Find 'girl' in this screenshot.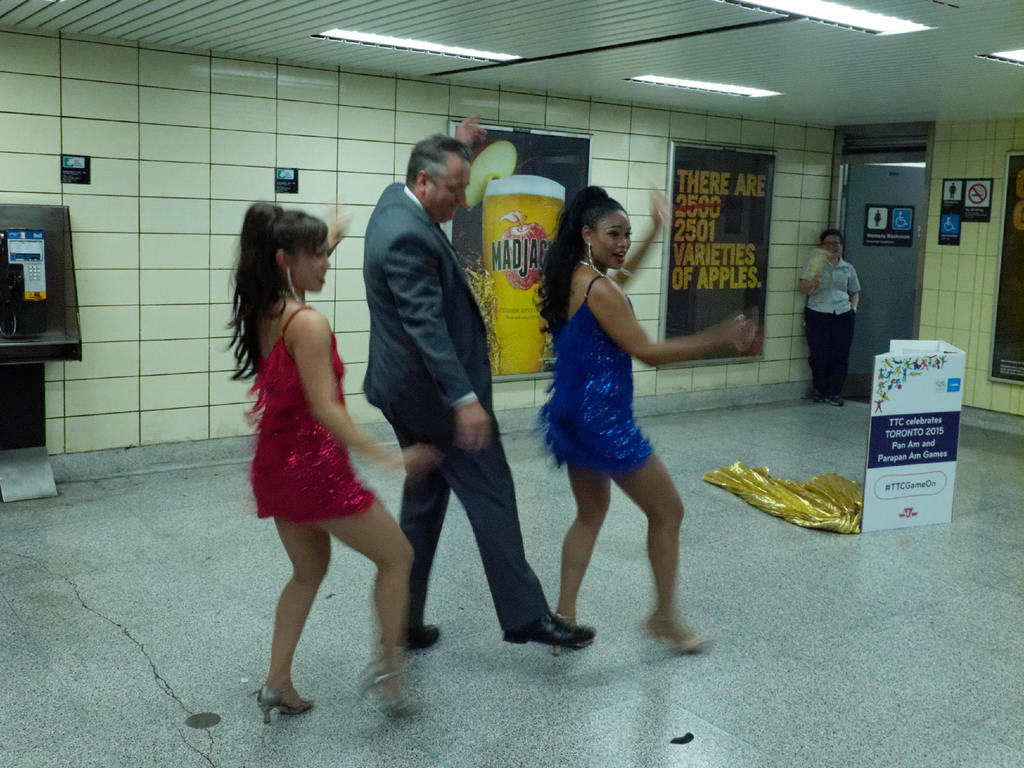
The bounding box for 'girl' is x1=223 y1=199 x2=436 y2=716.
